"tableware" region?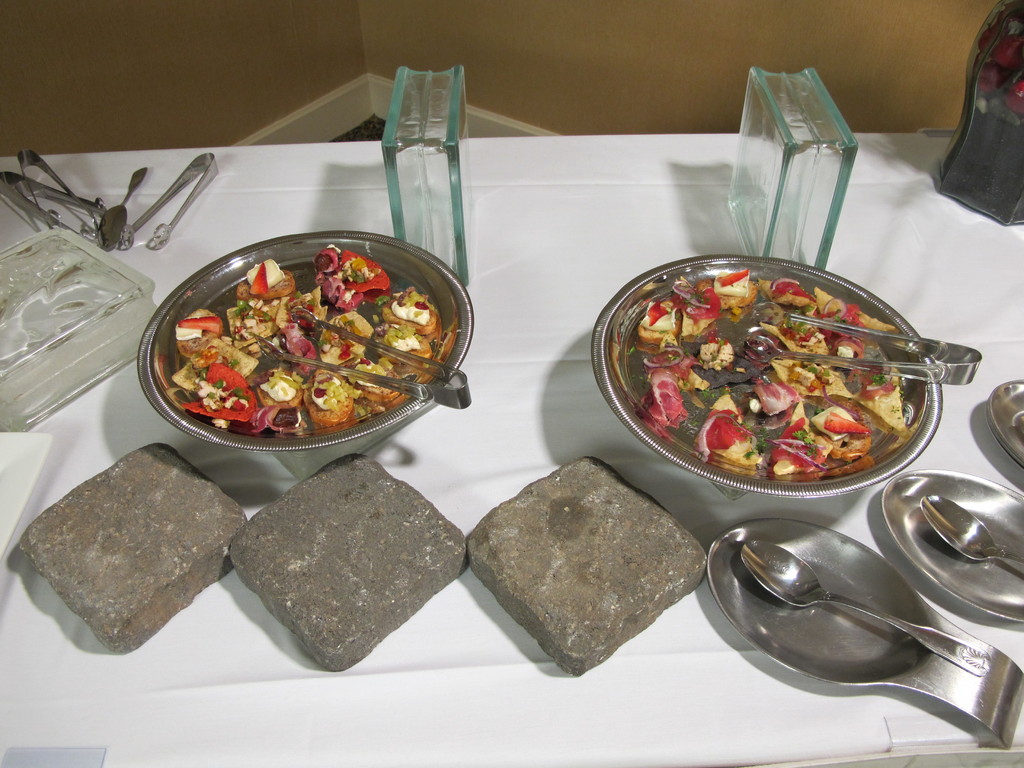
x1=920 y1=498 x2=1023 y2=582
